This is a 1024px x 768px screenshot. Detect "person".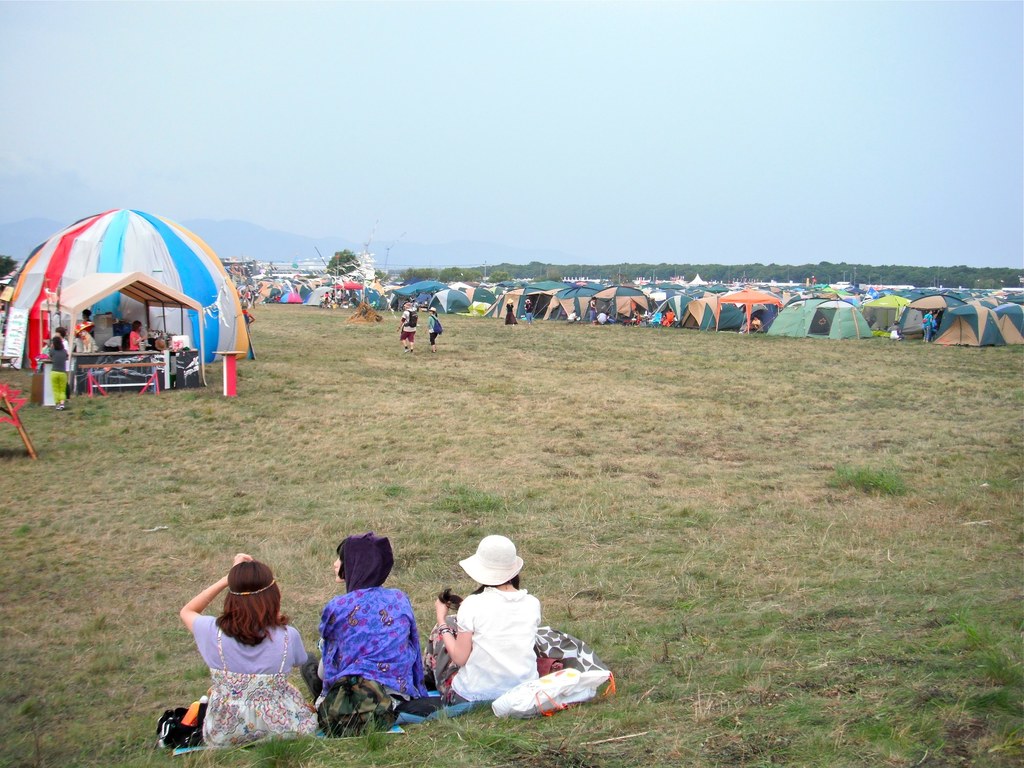
rect(313, 534, 426, 733).
